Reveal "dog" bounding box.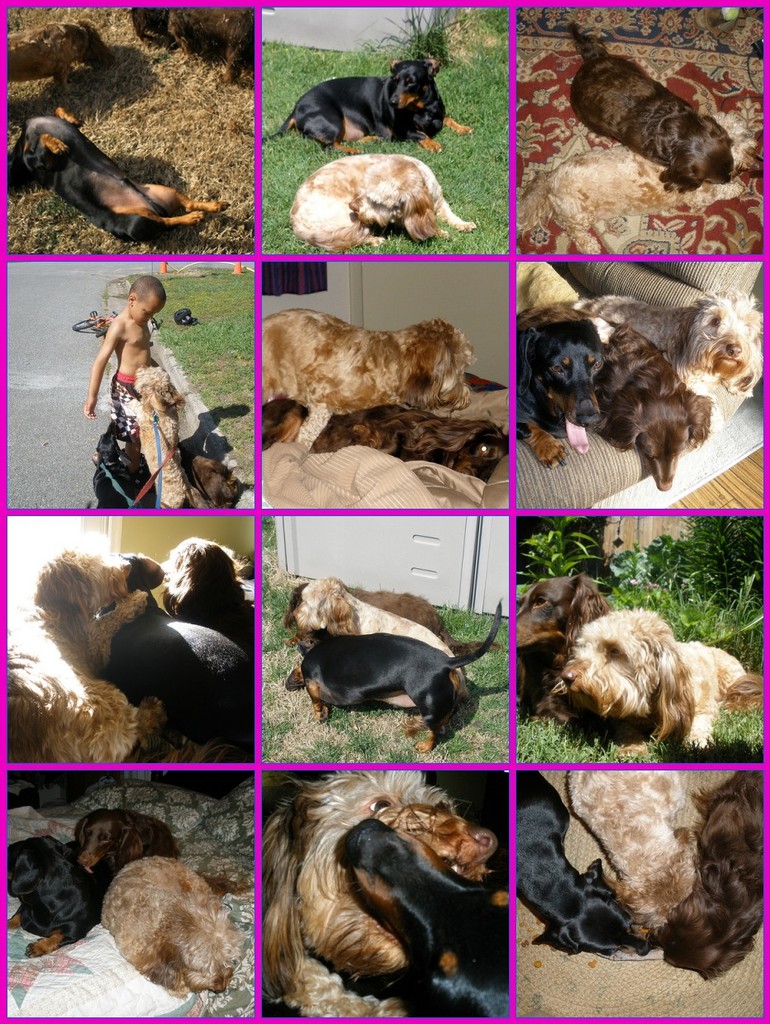
Revealed: x1=263, y1=396, x2=510, y2=485.
